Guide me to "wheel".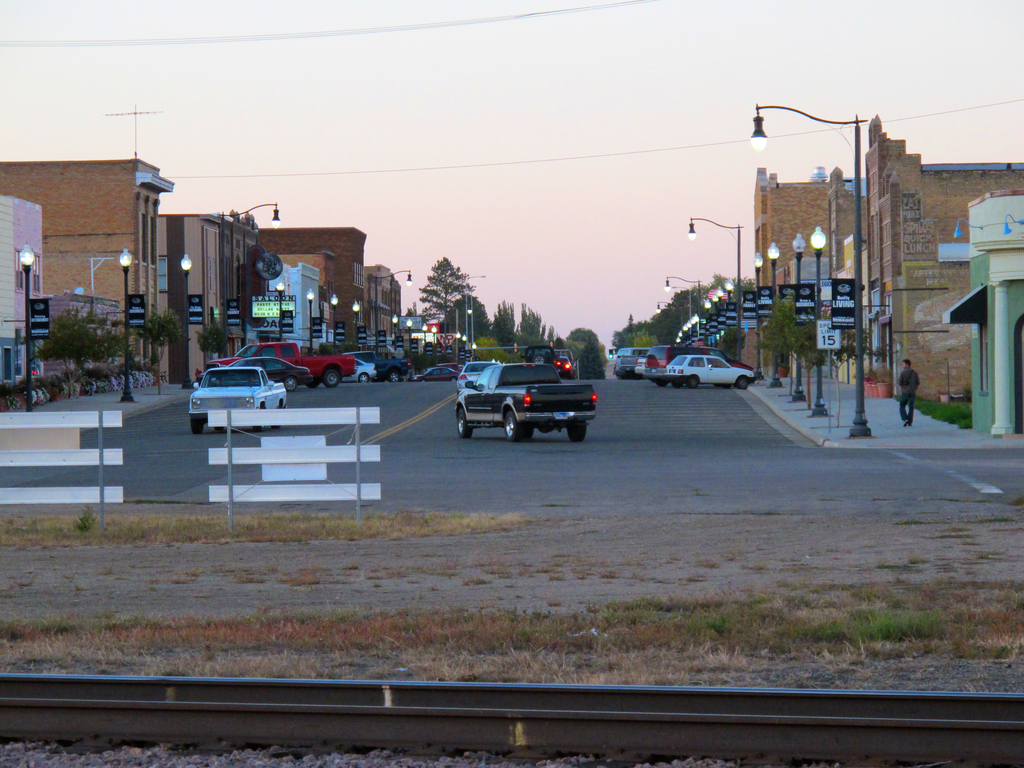
Guidance: locate(532, 354, 545, 362).
